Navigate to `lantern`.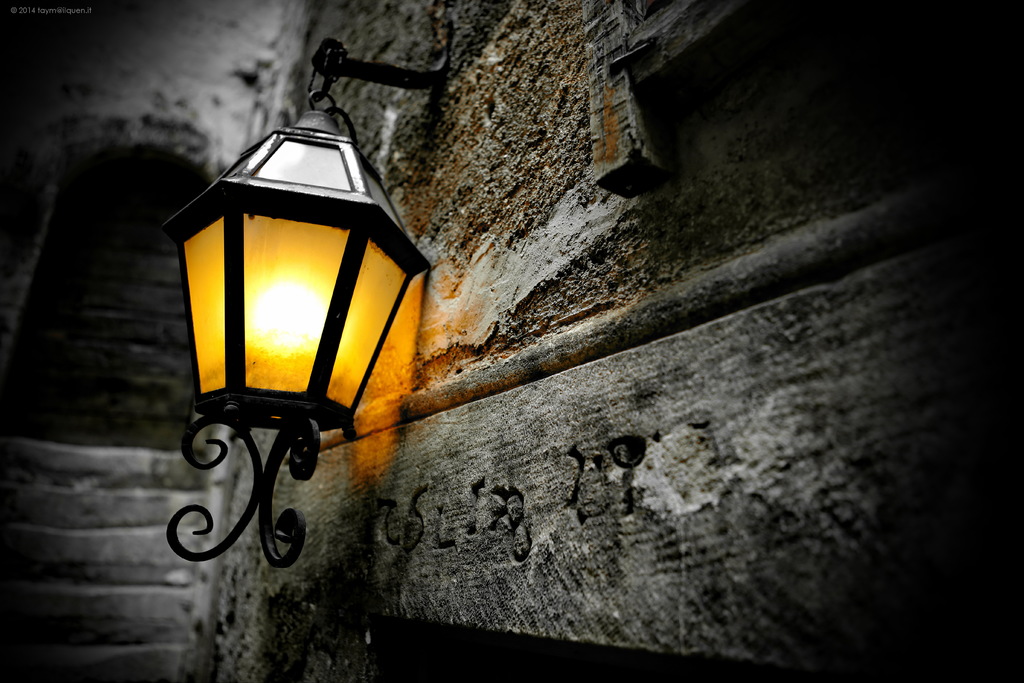
Navigation target: x1=152, y1=77, x2=416, y2=501.
